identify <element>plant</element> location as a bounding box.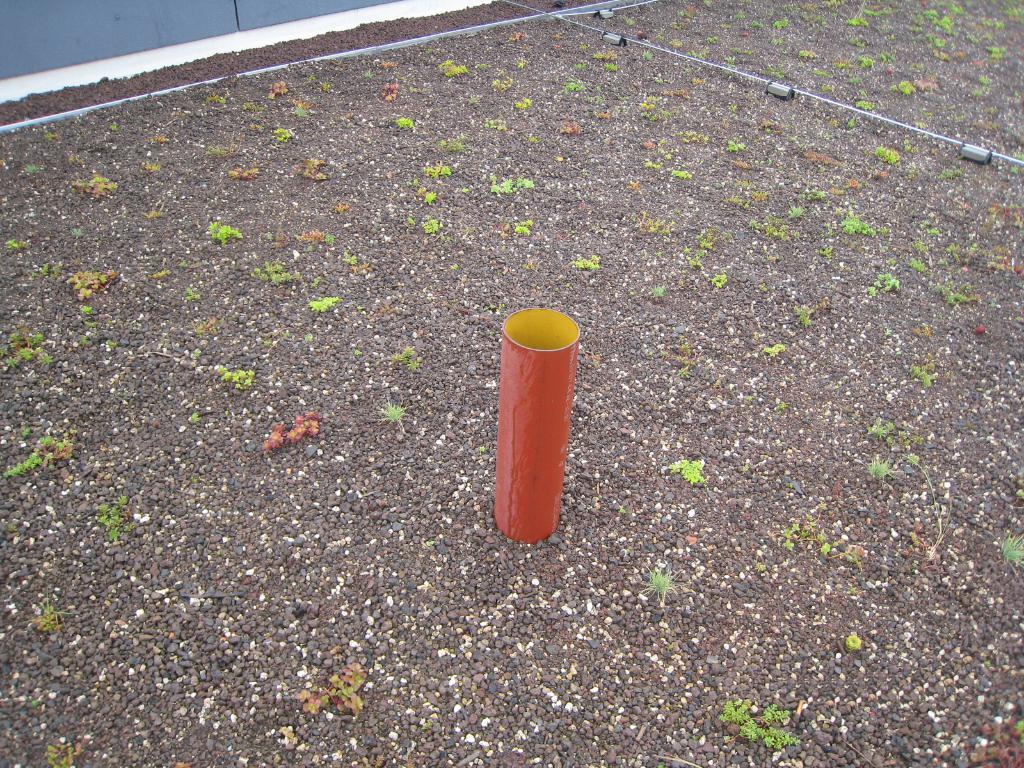
797,186,833,203.
